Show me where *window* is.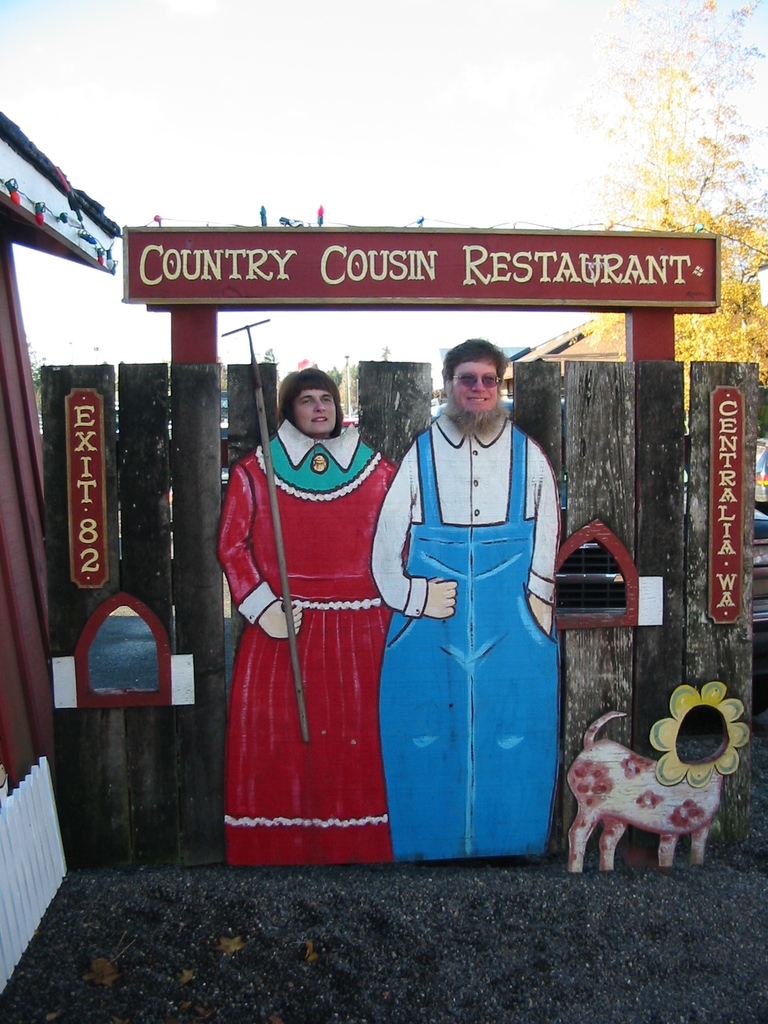
*window* is at (550,516,639,633).
